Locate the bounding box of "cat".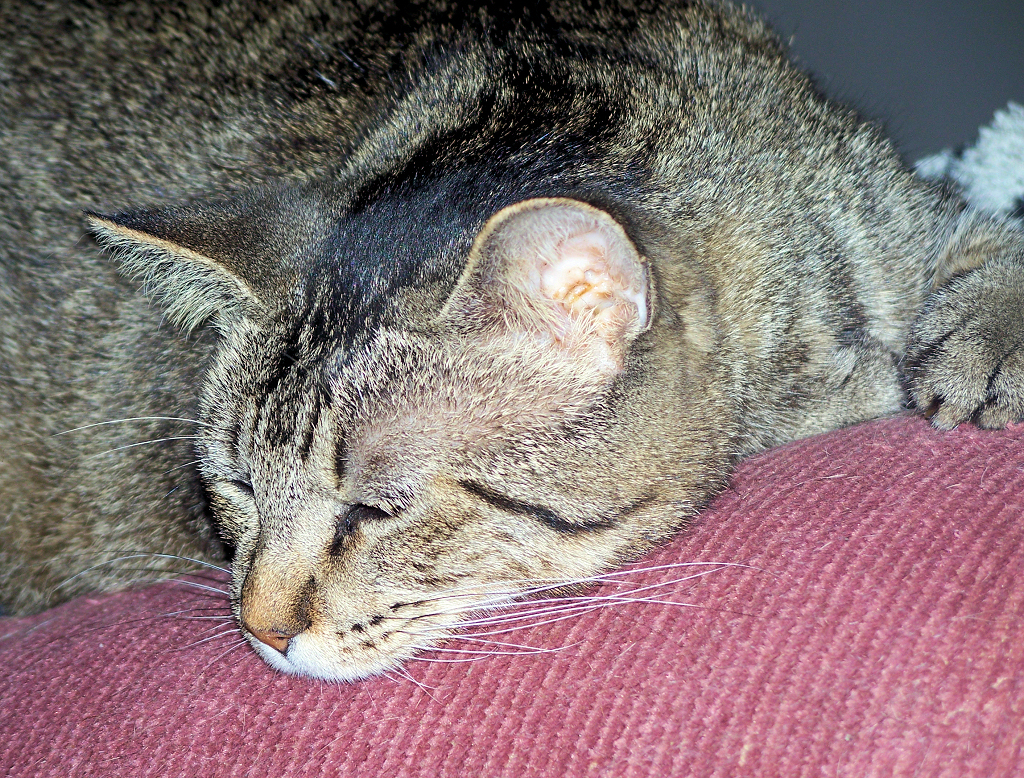
Bounding box: (x1=2, y1=0, x2=1023, y2=710).
